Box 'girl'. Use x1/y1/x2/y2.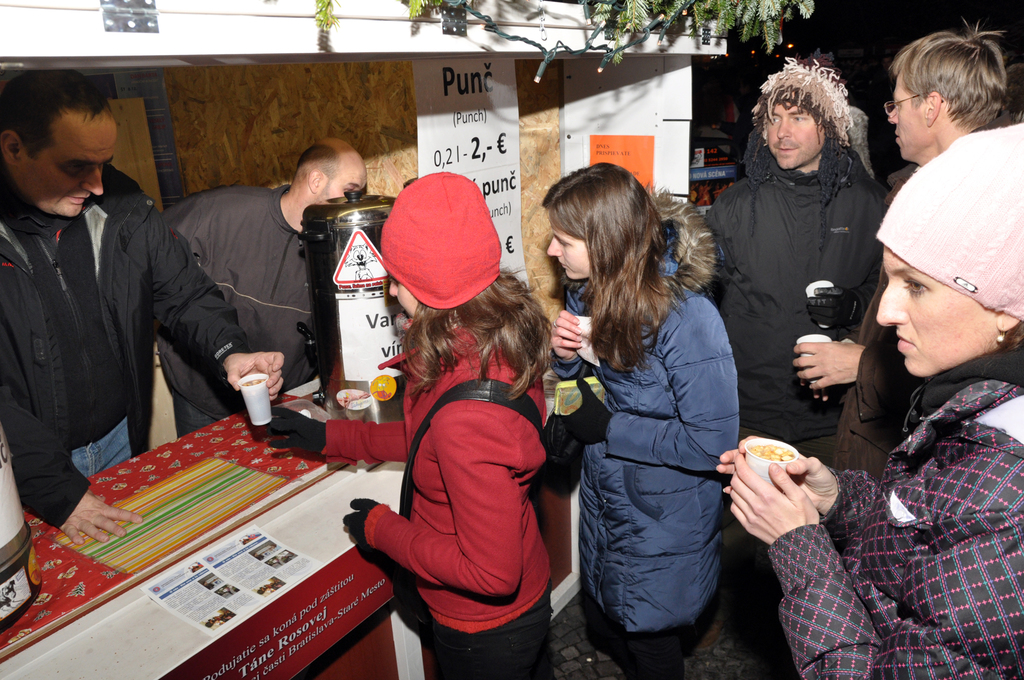
263/166/557/679.
